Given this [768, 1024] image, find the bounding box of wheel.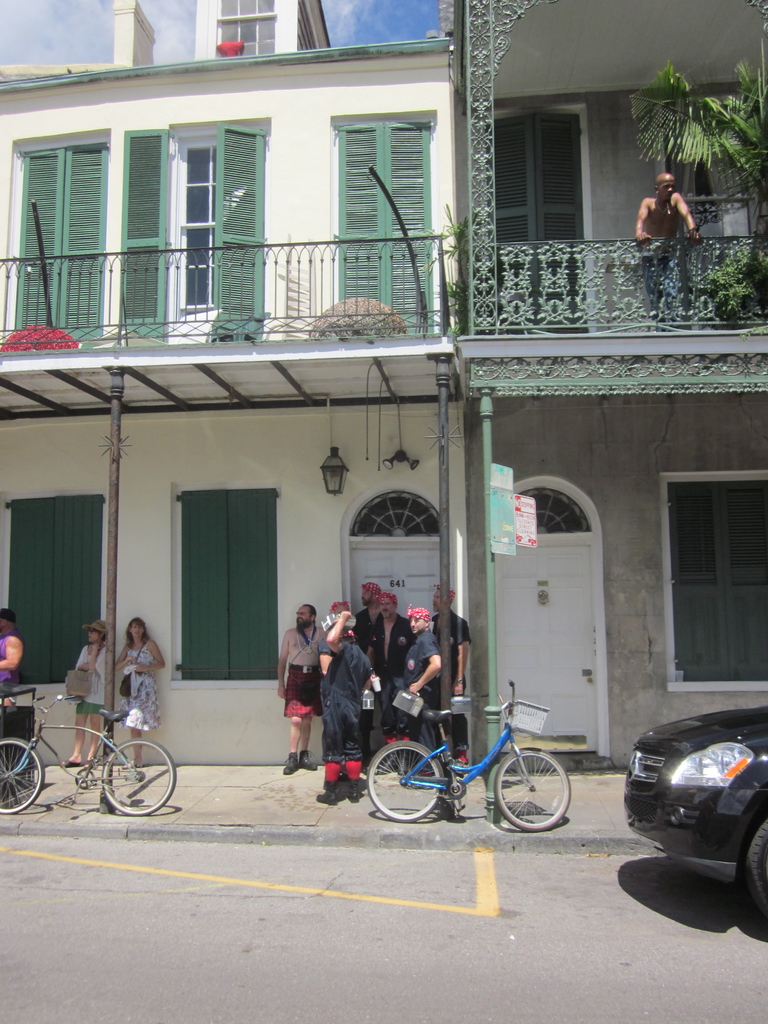
368,741,447,824.
